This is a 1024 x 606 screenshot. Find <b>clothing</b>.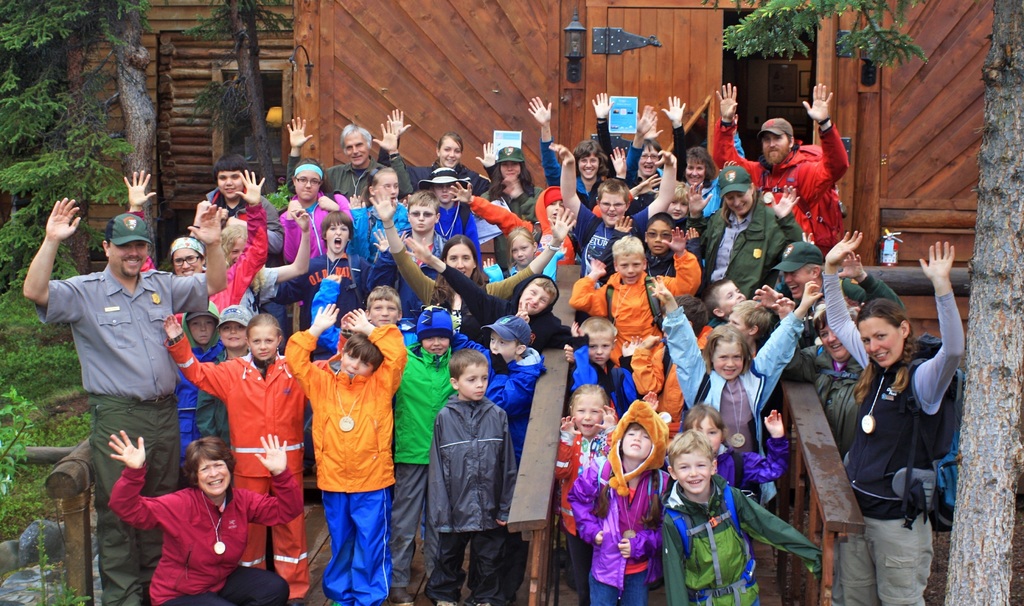
Bounding box: 404,156,499,195.
